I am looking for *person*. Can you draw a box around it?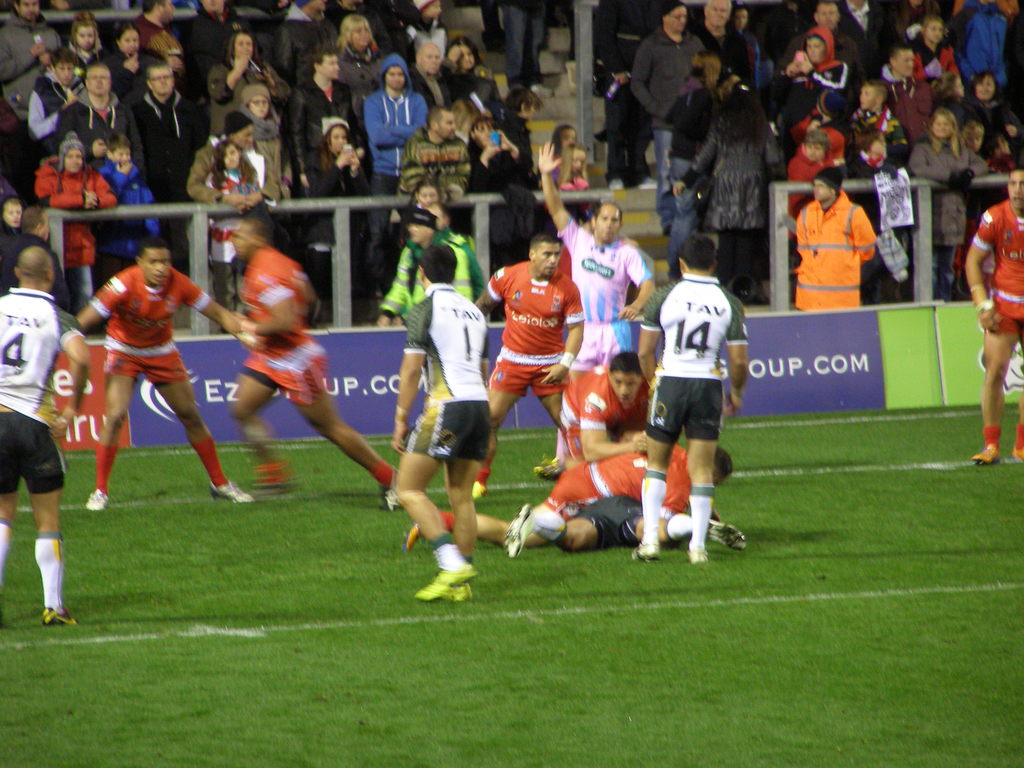
Sure, the bounding box is left=54, top=61, right=147, bottom=189.
